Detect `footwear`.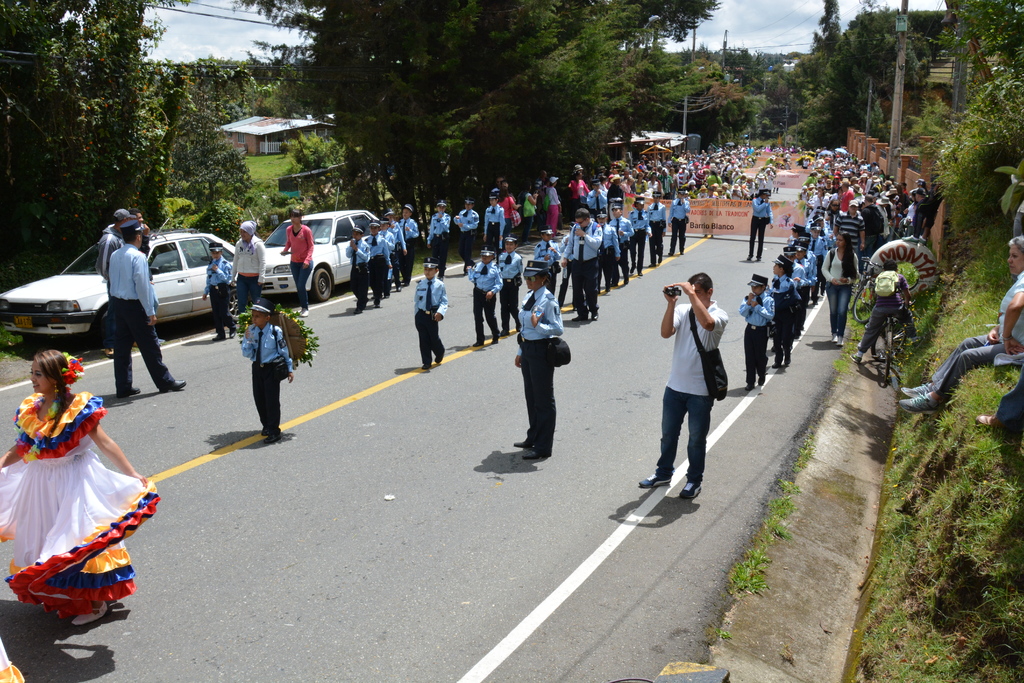
Detected at l=120, t=386, r=141, b=398.
